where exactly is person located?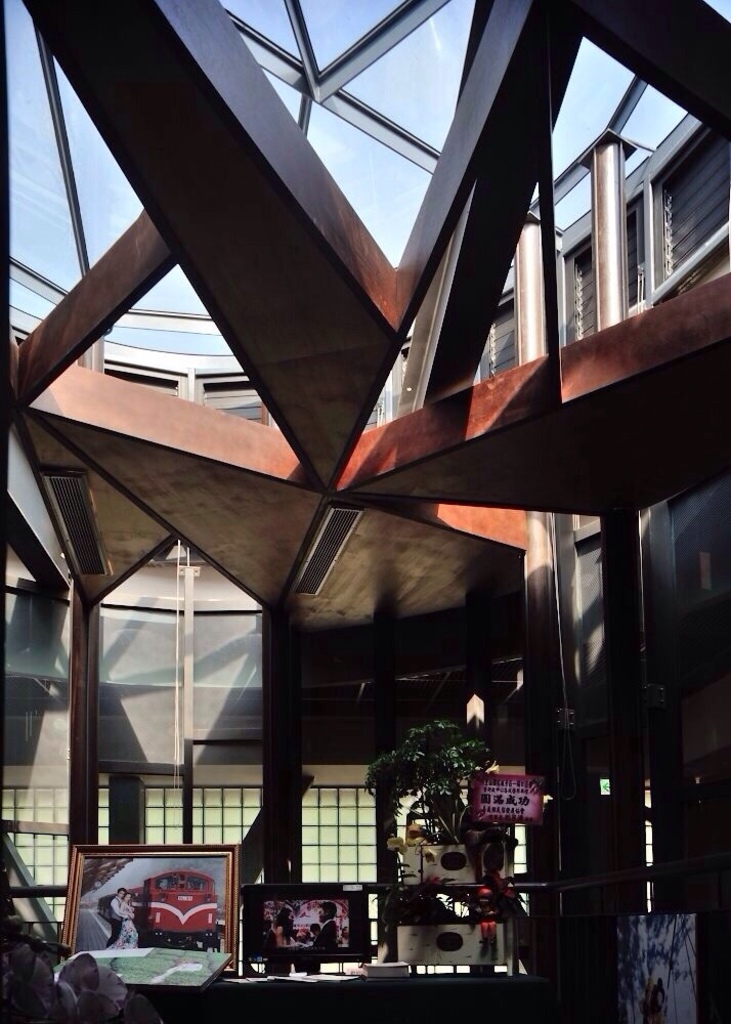
Its bounding box is (x1=113, y1=894, x2=139, y2=945).
